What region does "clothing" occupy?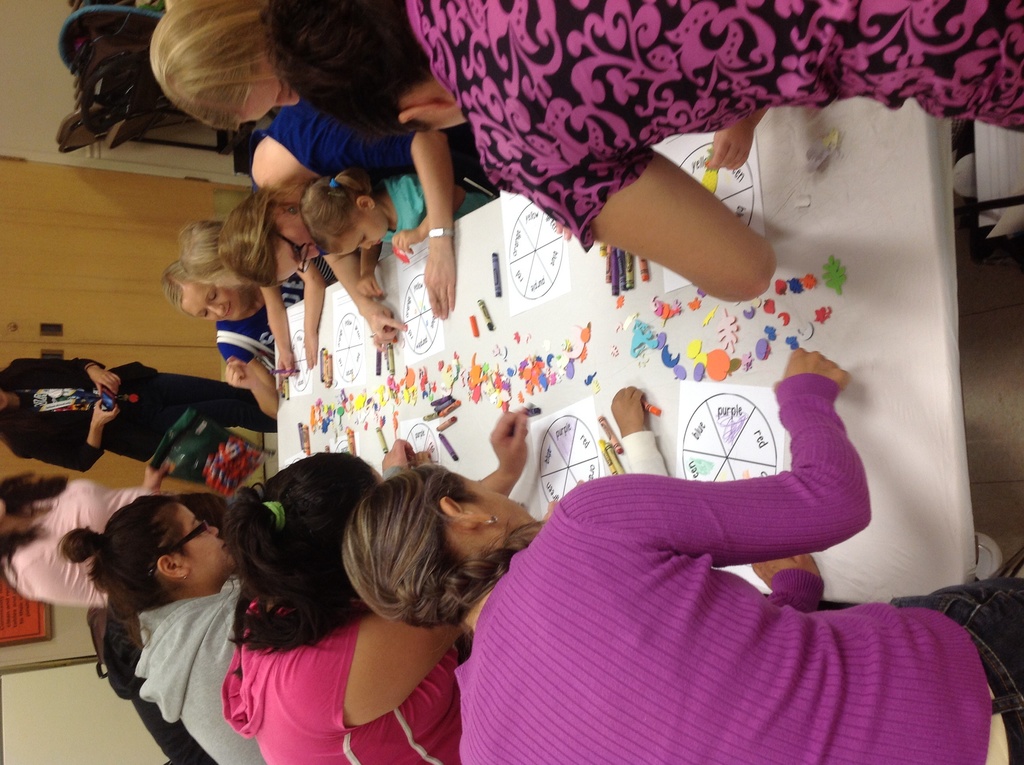
l=76, t=541, r=259, b=745.
